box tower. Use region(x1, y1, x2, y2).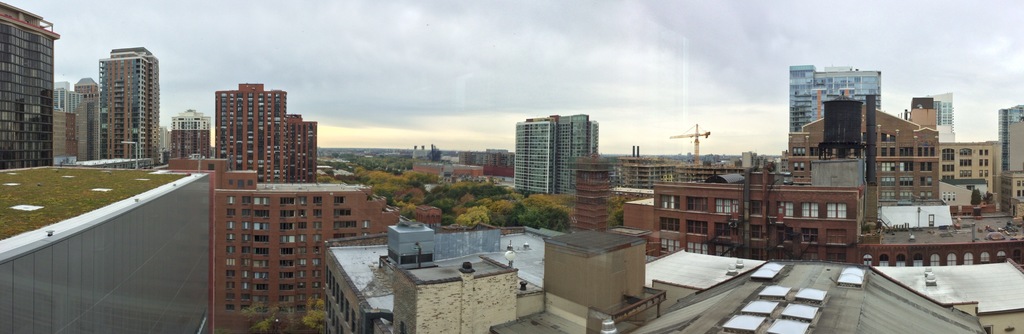
region(509, 111, 588, 192).
